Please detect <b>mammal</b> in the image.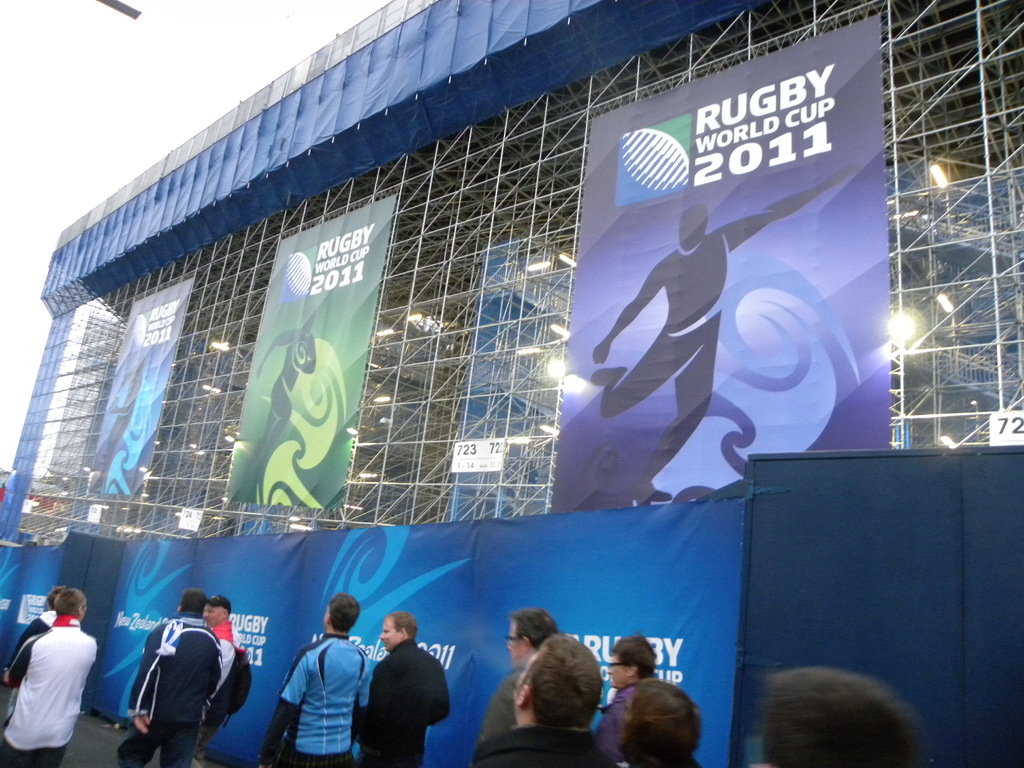
x1=589 y1=162 x2=856 y2=499.
